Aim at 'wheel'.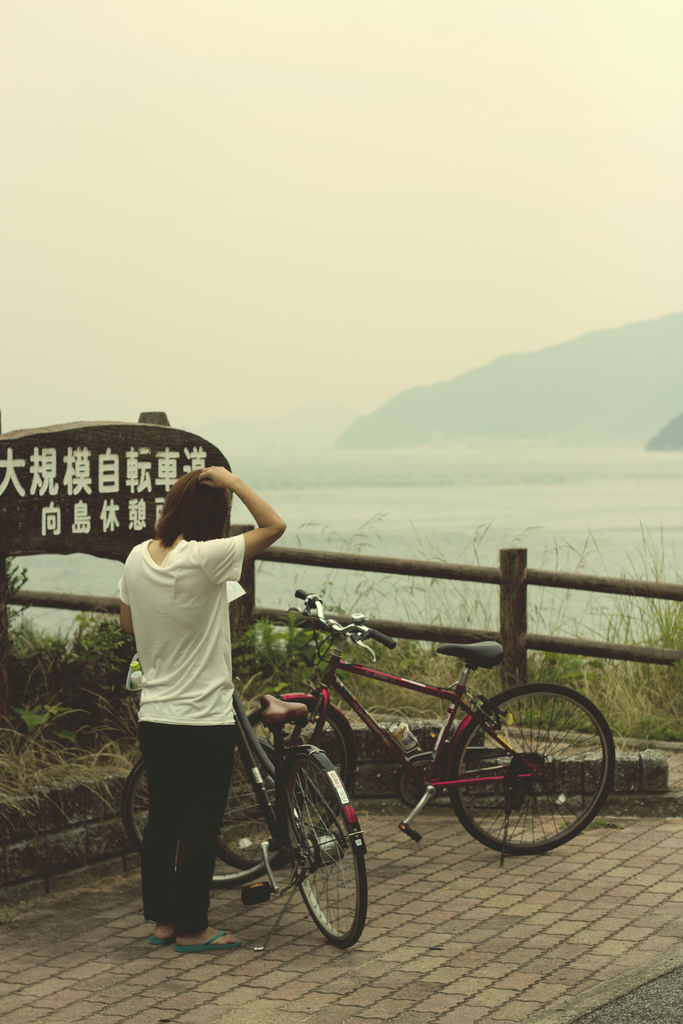
Aimed at BBox(441, 687, 616, 861).
